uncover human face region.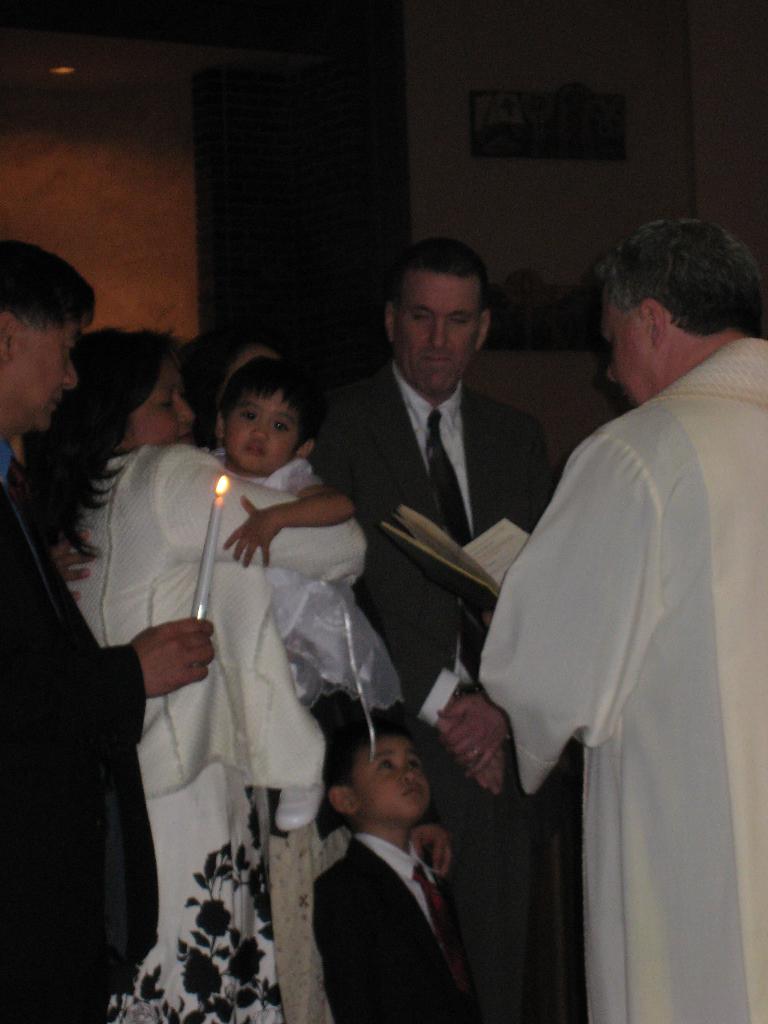
Uncovered: {"left": 7, "top": 318, "right": 87, "bottom": 433}.
